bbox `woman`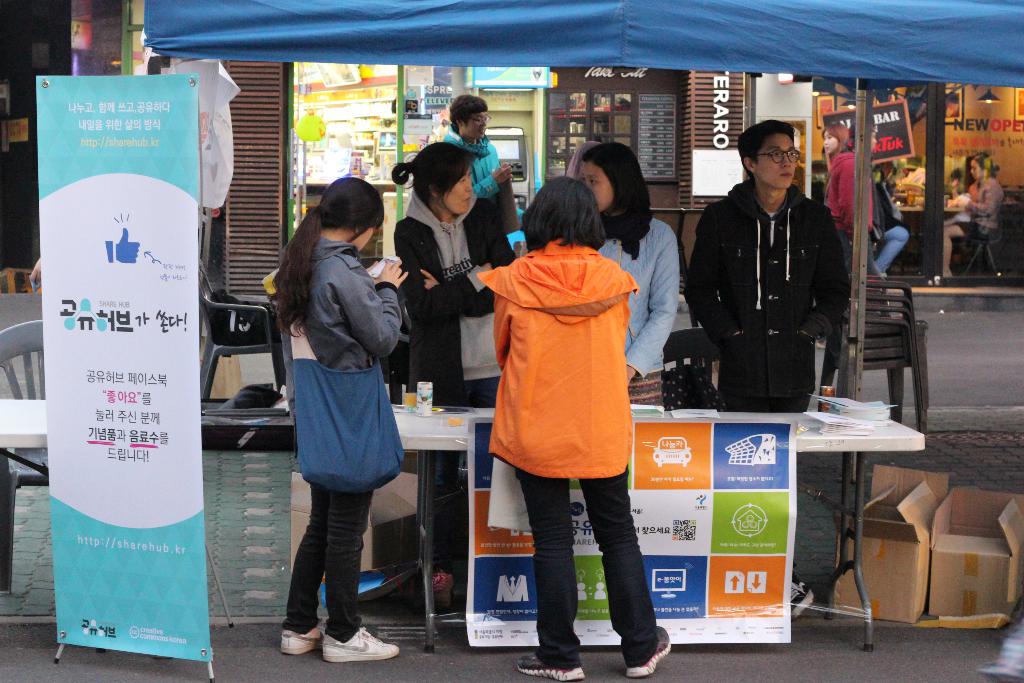
268:176:409:664
